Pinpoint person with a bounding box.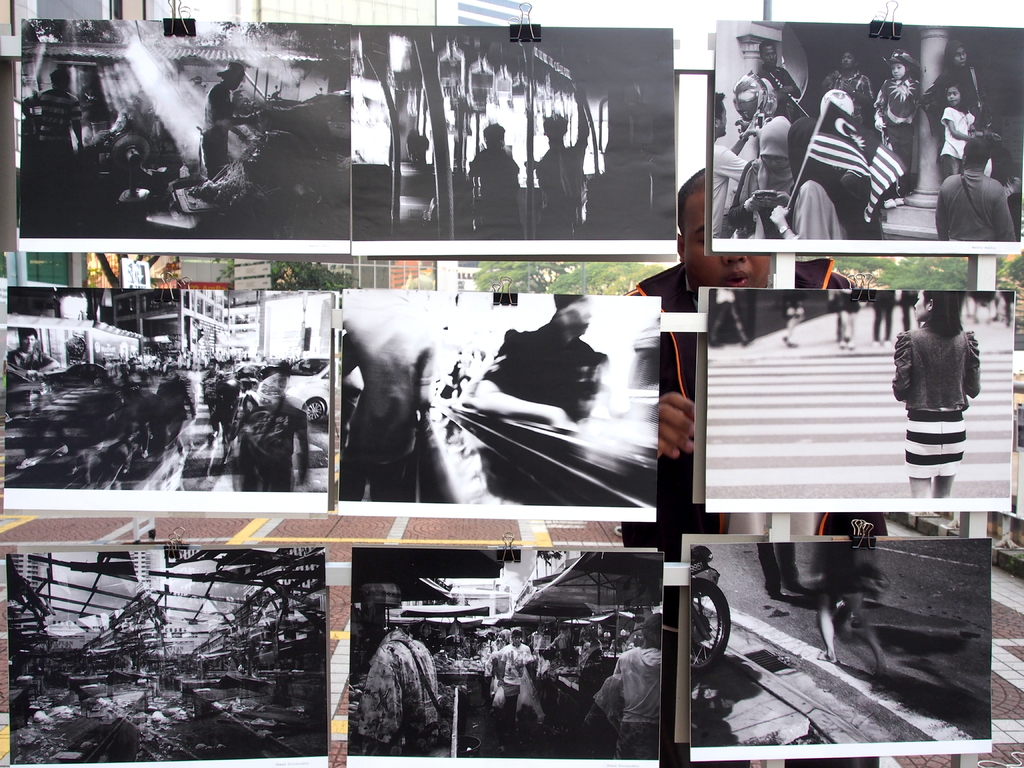
crop(522, 90, 594, 236).
